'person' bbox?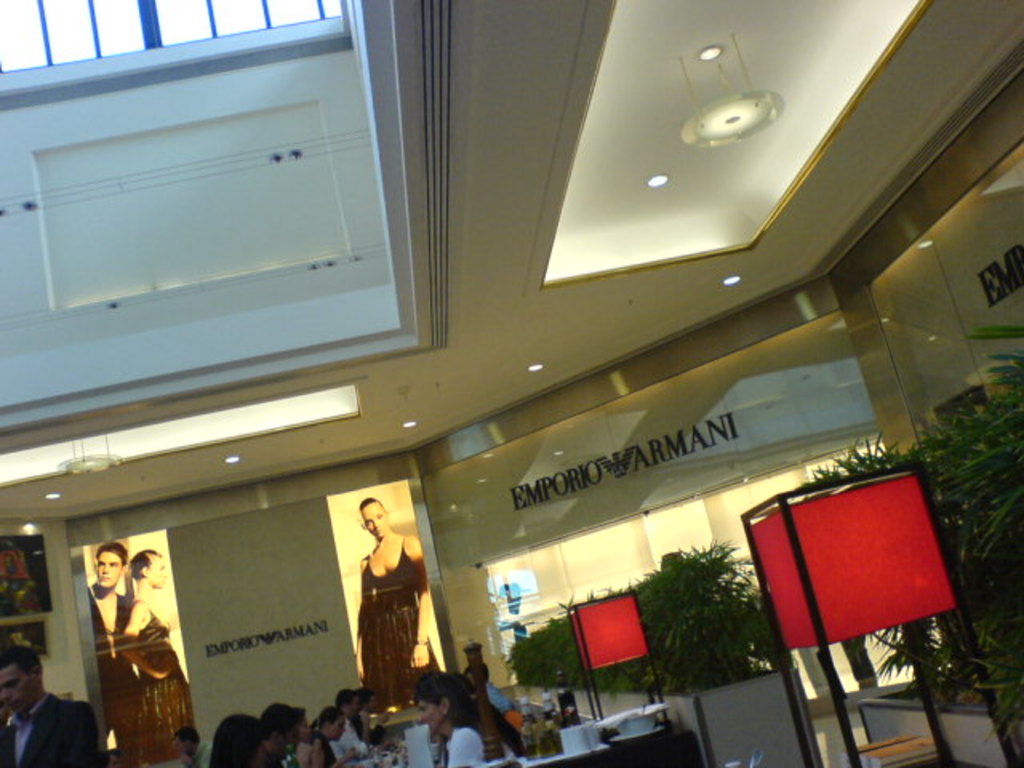
pyautogui.locateOnScreen(214, 701, 283, 766)
